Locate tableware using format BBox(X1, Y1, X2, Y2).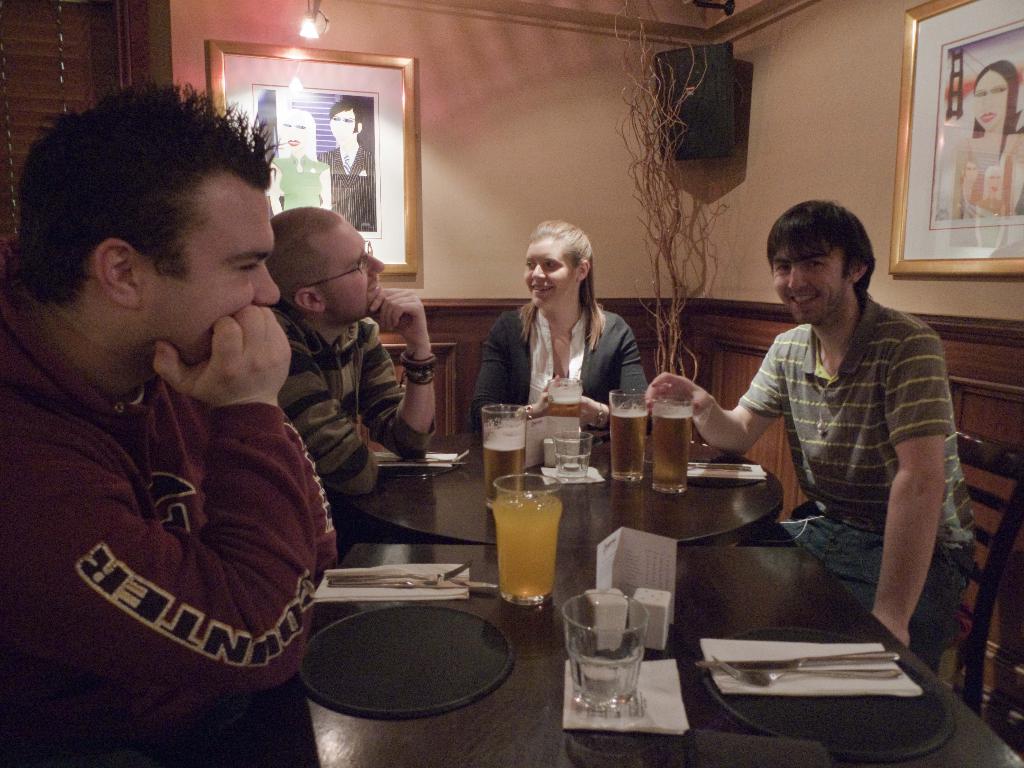
BBox(697, 651, 898, 667).
